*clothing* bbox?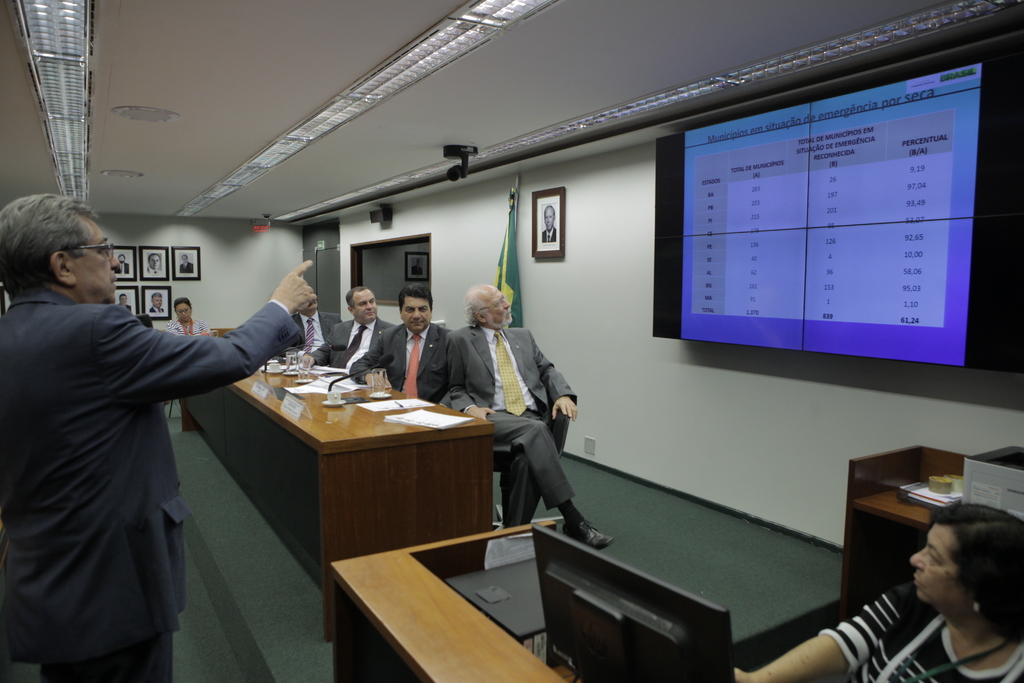
176,259,196,274
